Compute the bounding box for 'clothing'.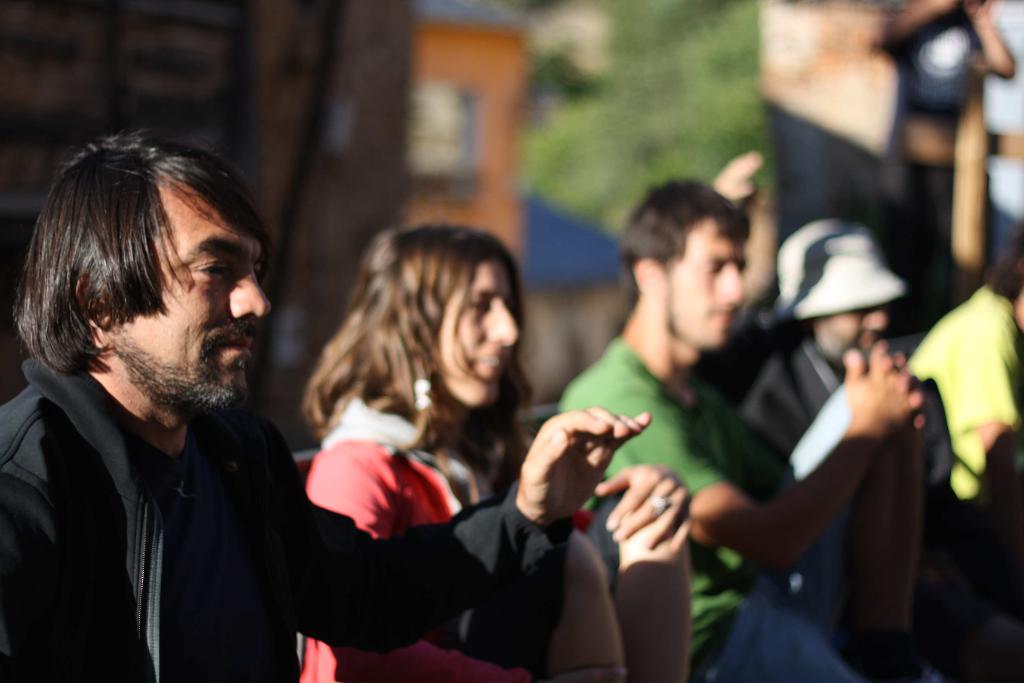
select_region(883, 9, 982, 299).
